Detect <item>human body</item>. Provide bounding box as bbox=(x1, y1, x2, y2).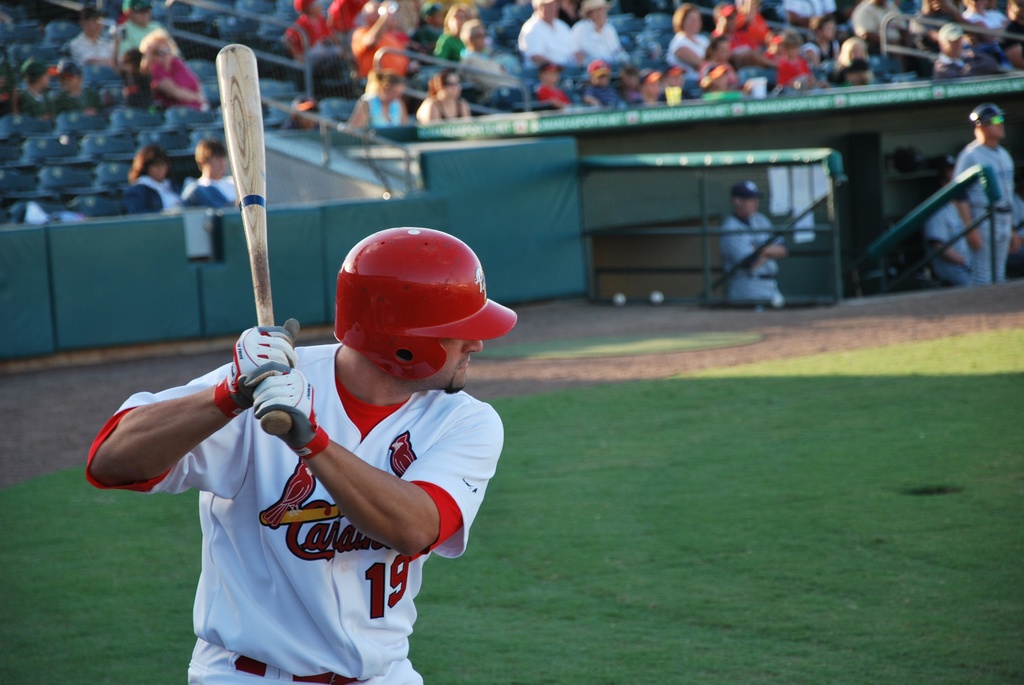
bbox=(938, 20, 972, 84).
